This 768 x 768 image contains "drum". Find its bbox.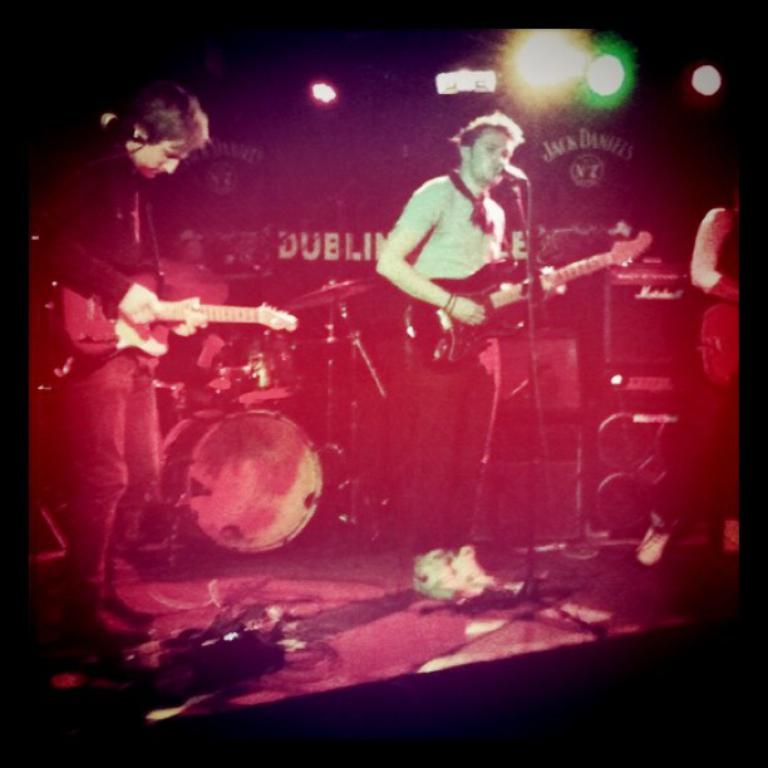
bbox=(164, 413, 319, 553).
